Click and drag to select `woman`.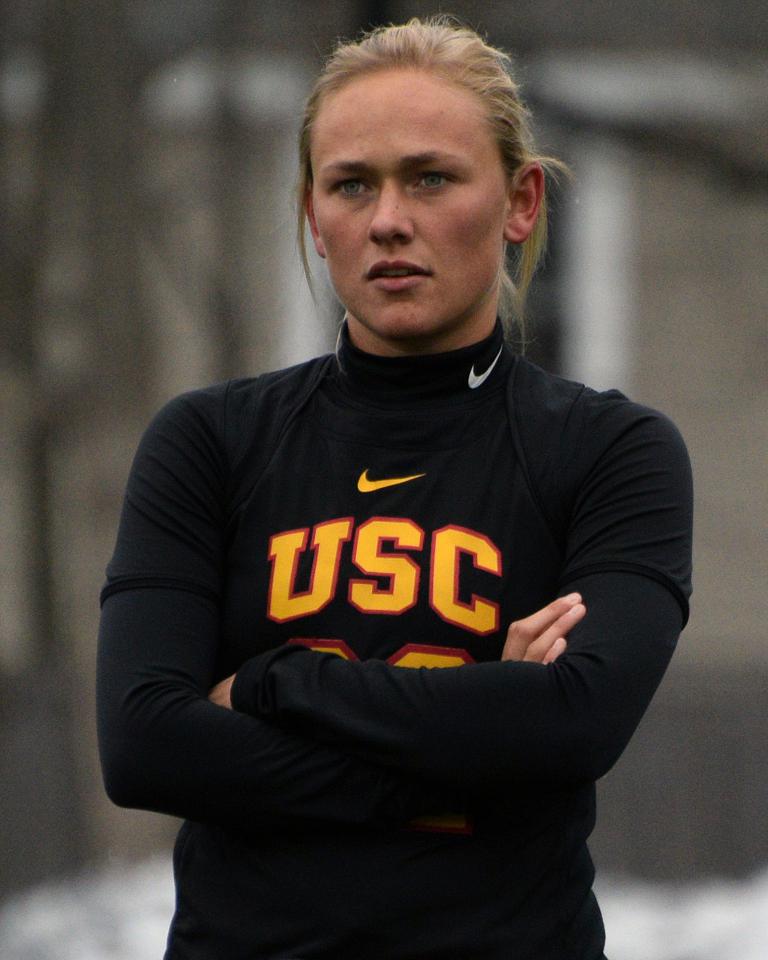
Selection: (x1=89, y1=22, x2=697, y2=959).
